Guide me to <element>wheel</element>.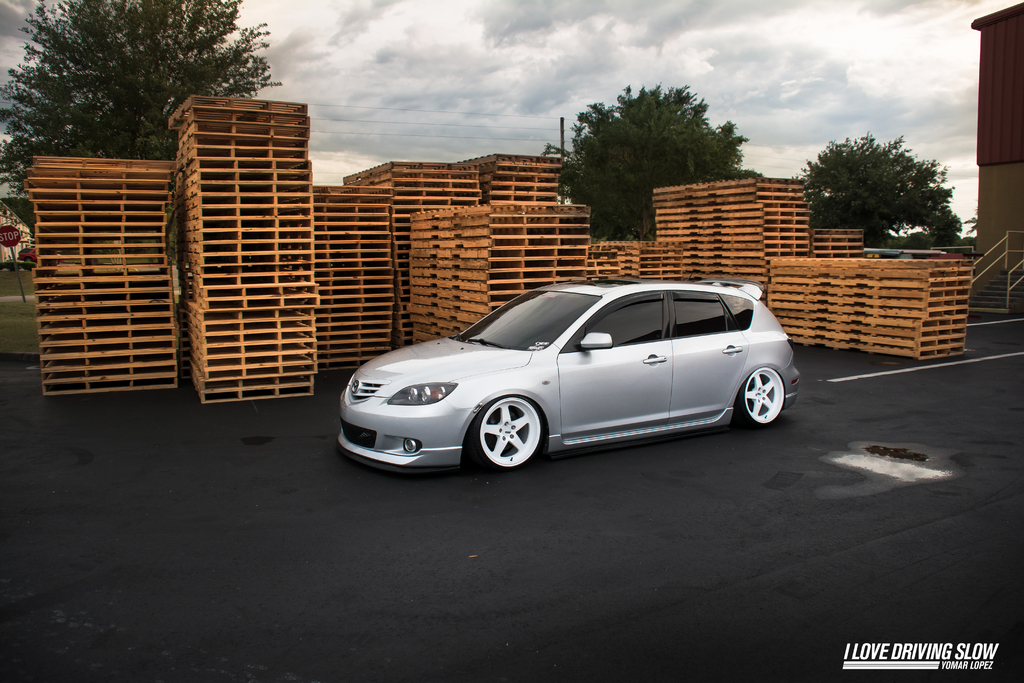
Guidance: {"left": 467, "top": 393, "right": 545, "bottom": 472}.
